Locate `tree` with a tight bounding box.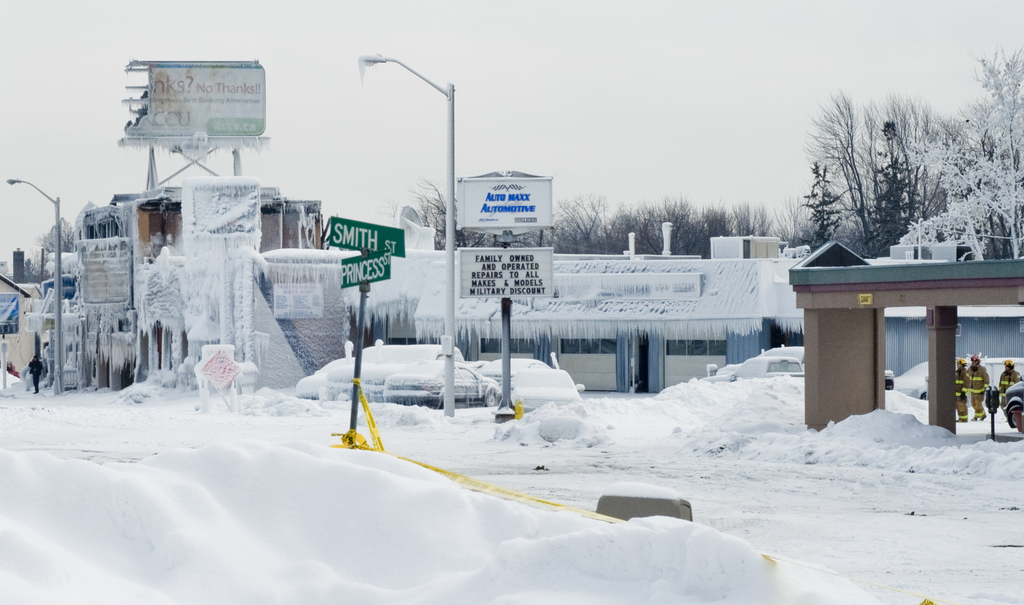
(26,256,45,276).
